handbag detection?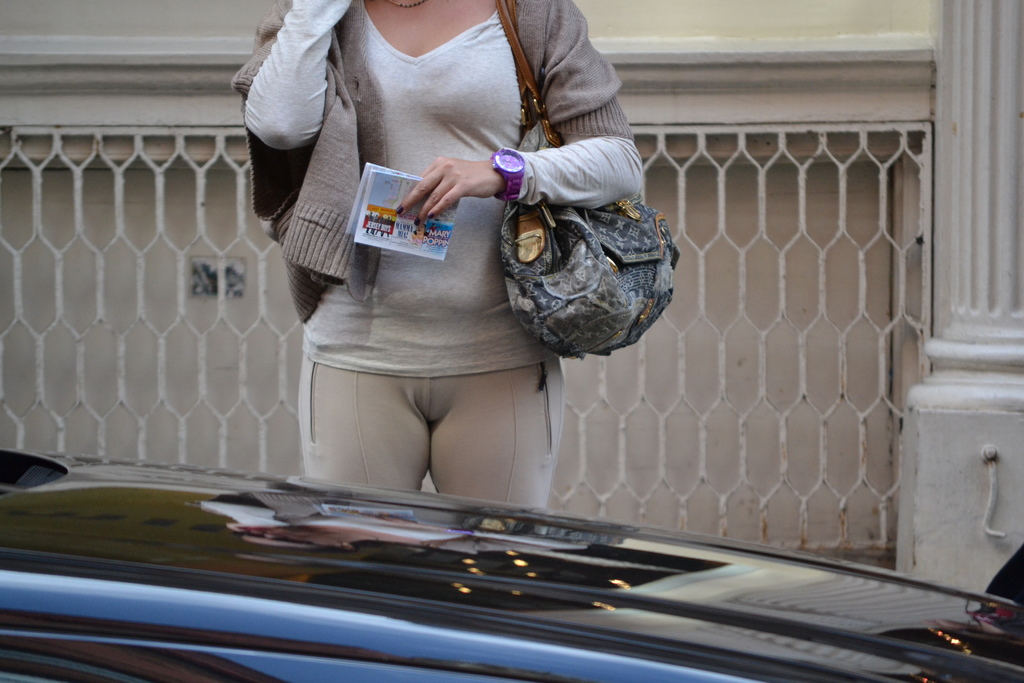
bbox(500, 0, 678, 358)
